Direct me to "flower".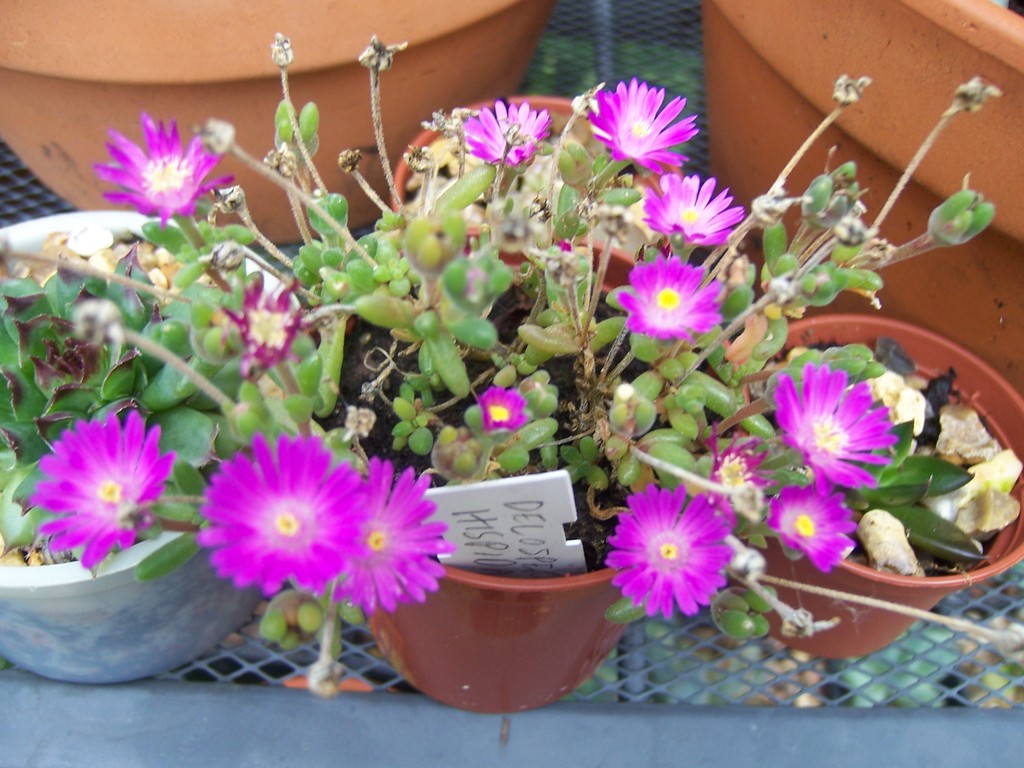
Direction: <box>196,429,366,595</box>.
